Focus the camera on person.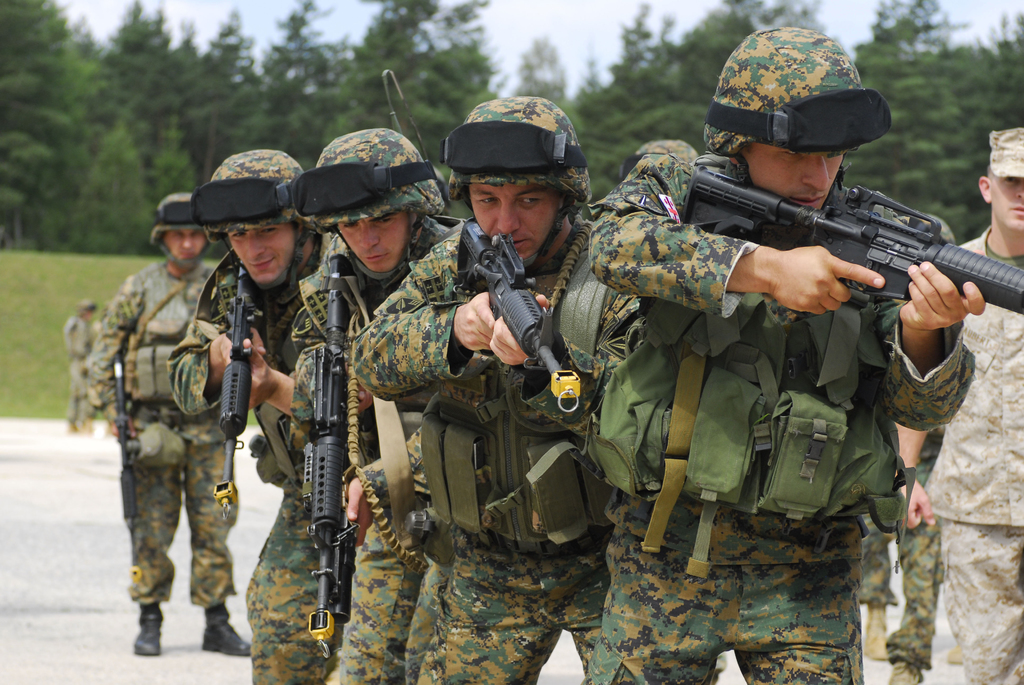
Focus region: <box>348,97,643,684</box>.
